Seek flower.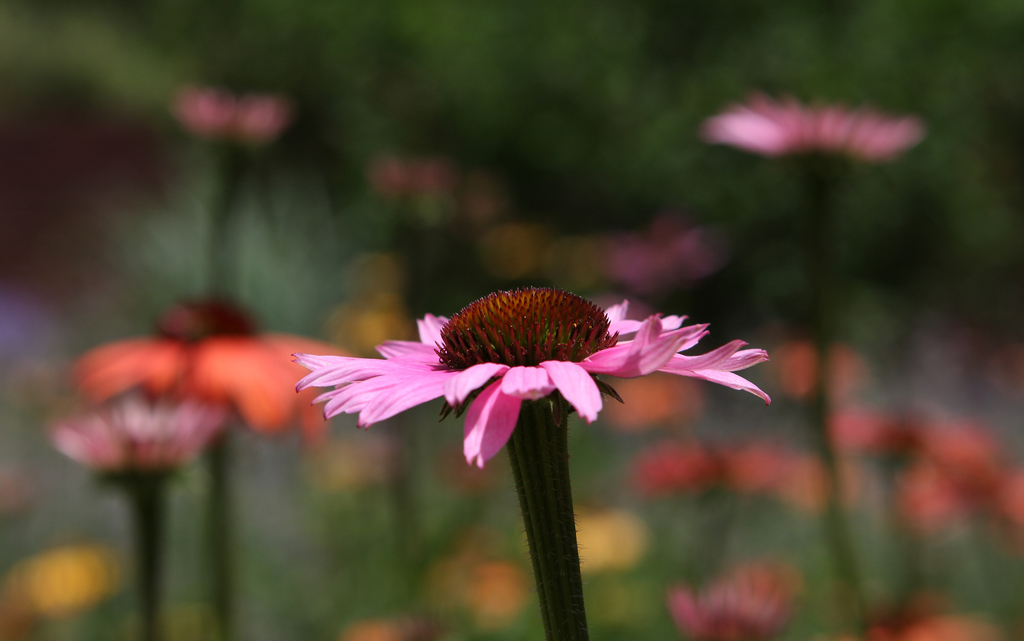
[left=3, top=548, right=116, bottom=615].
